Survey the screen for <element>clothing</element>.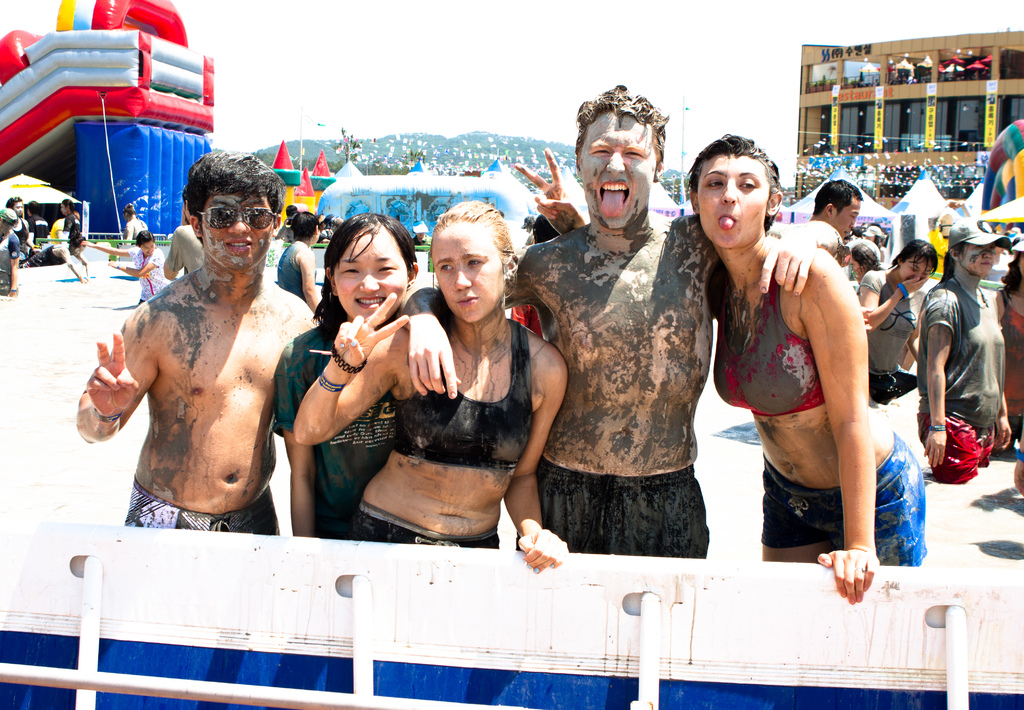
Survey found: <region>398, 321, 528, 469</region>.
